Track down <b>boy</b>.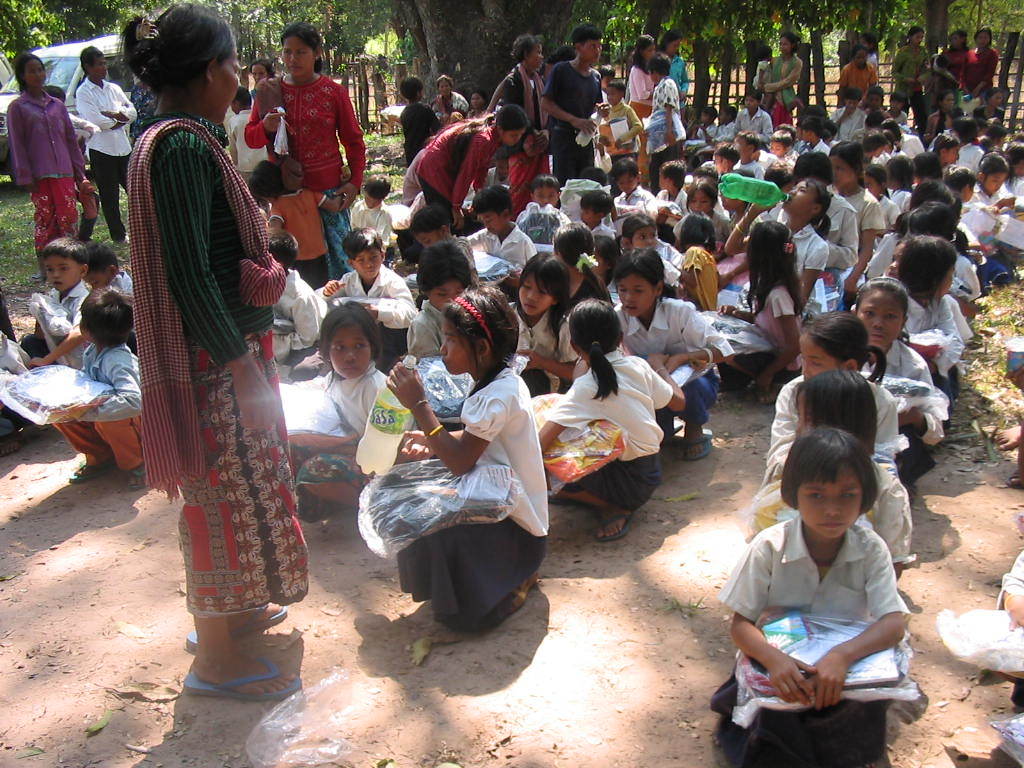
Tracked to {"x1": 770, "y1": 129, "x2": 795, "y2": 170}.
